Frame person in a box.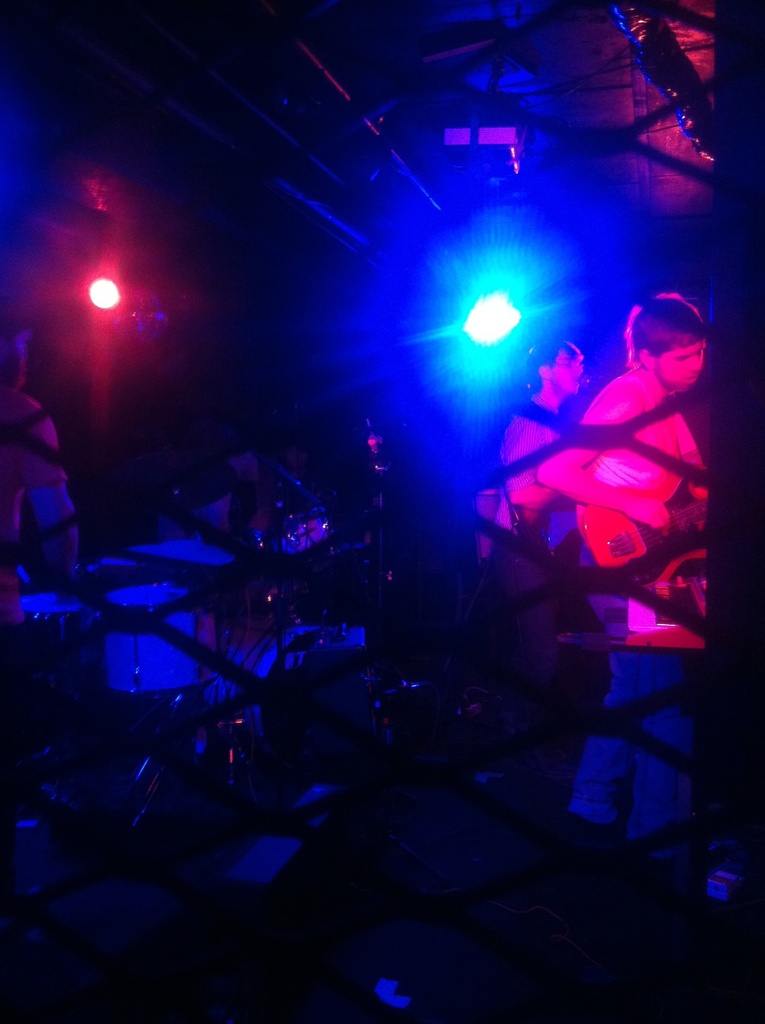
crop(511, 294, 747, 638).
